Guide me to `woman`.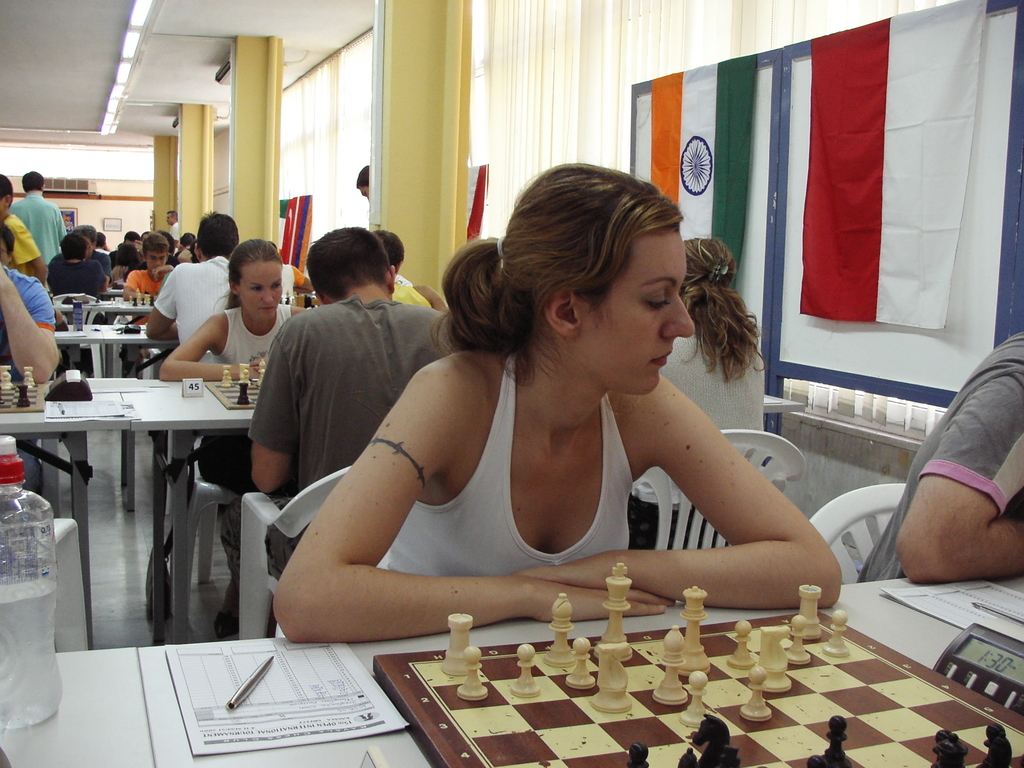
Guidance: bbox=[157, 237, 307, 639].
